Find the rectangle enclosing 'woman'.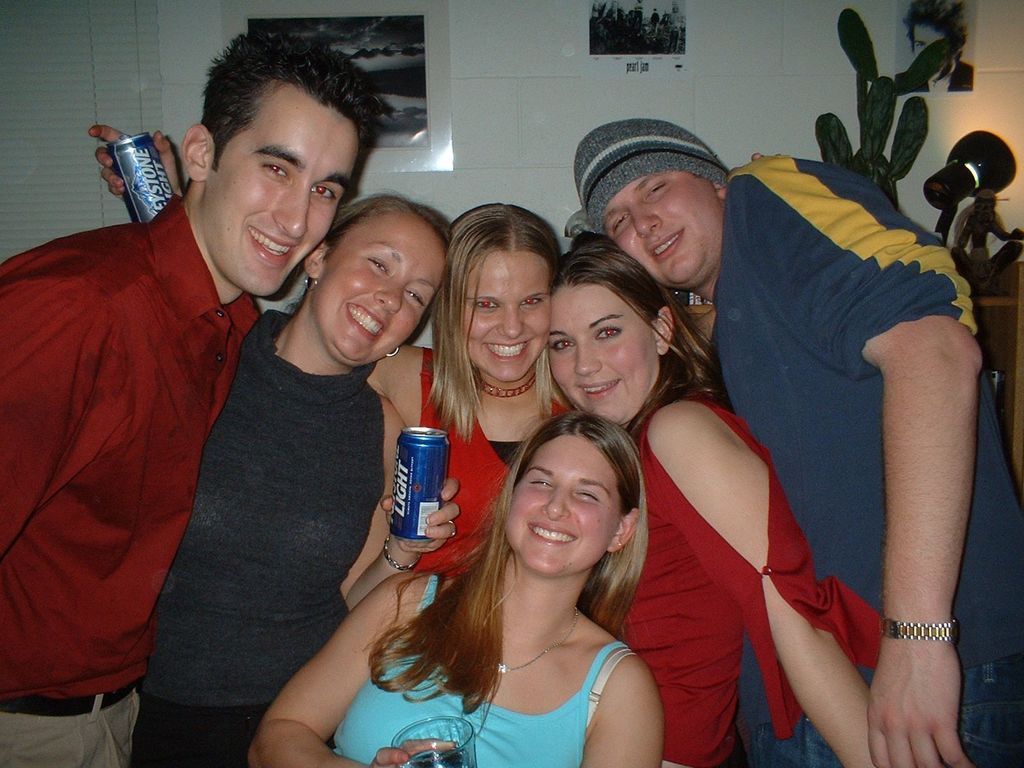
133/188/459/767.
